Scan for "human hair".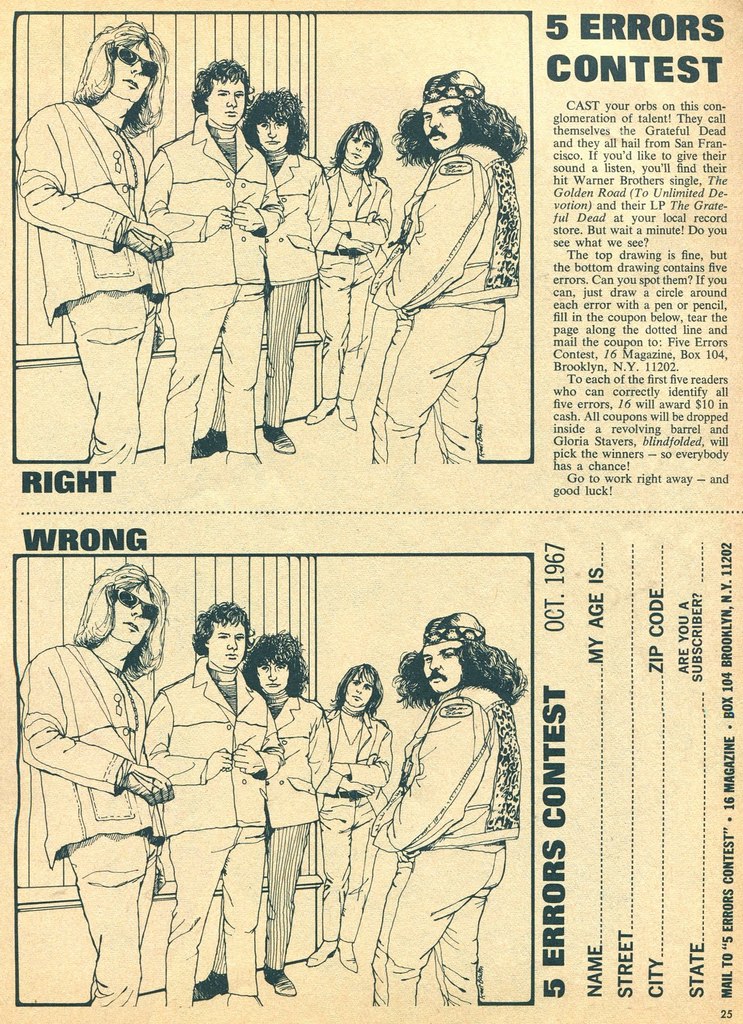
Scan result: x1=241, y1=84, x2=306, y2=154.
